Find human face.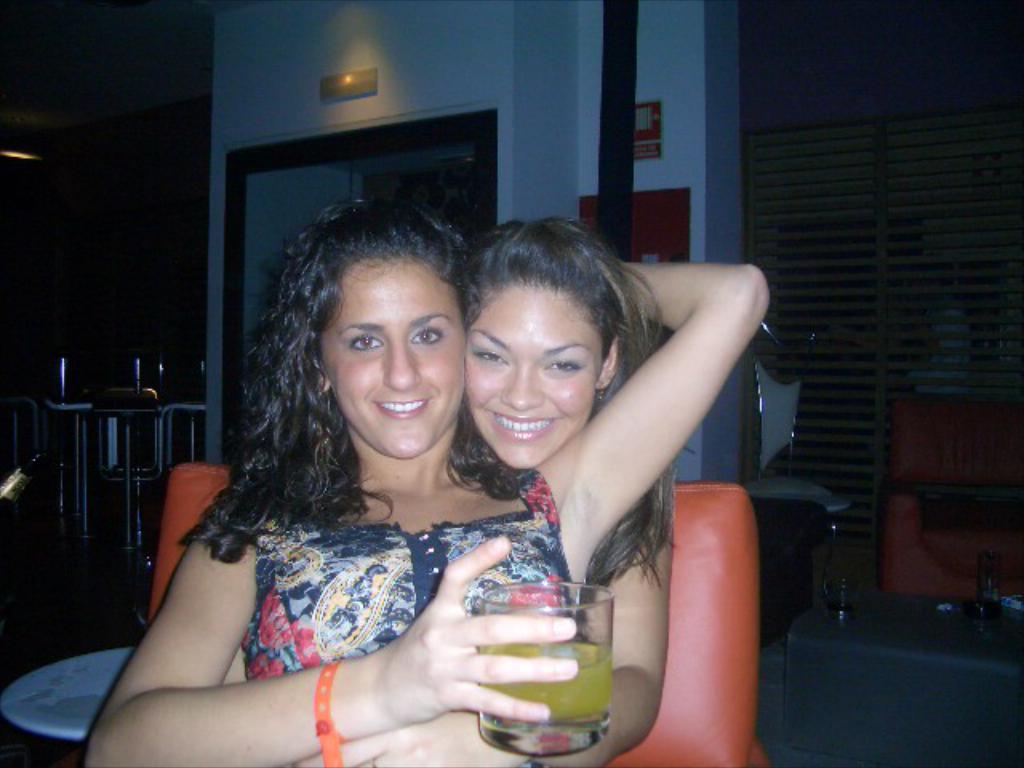
315 259 462 458.
